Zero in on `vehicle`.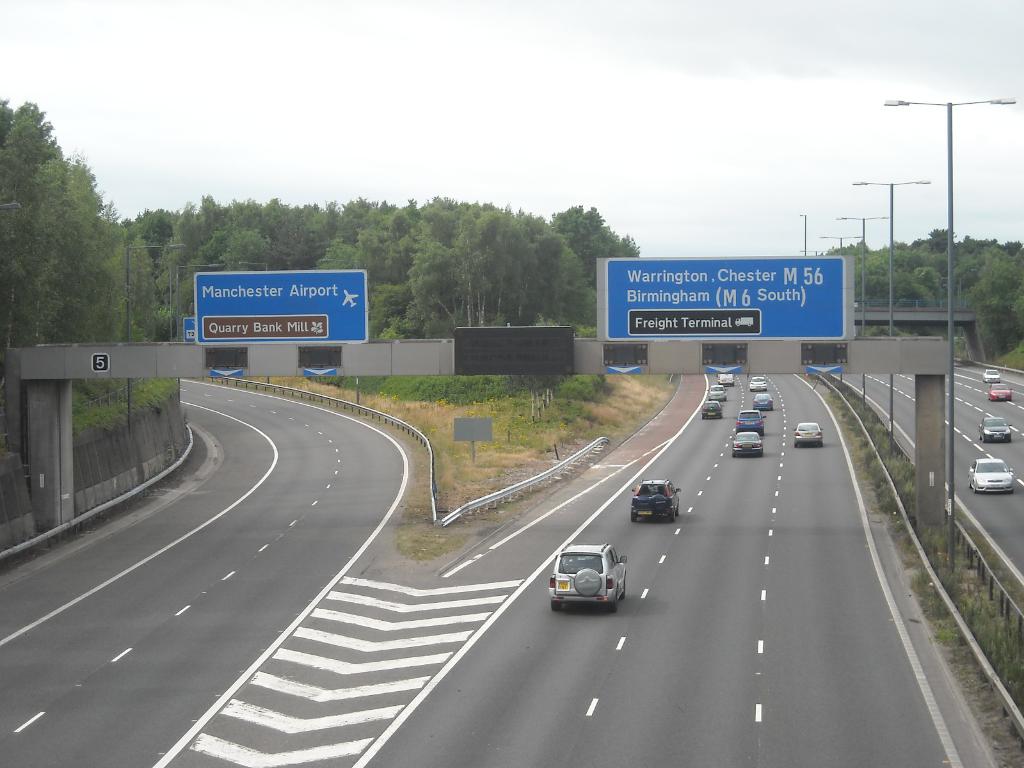
Zeroed in: bbox=[751, 373, 771, 393].
